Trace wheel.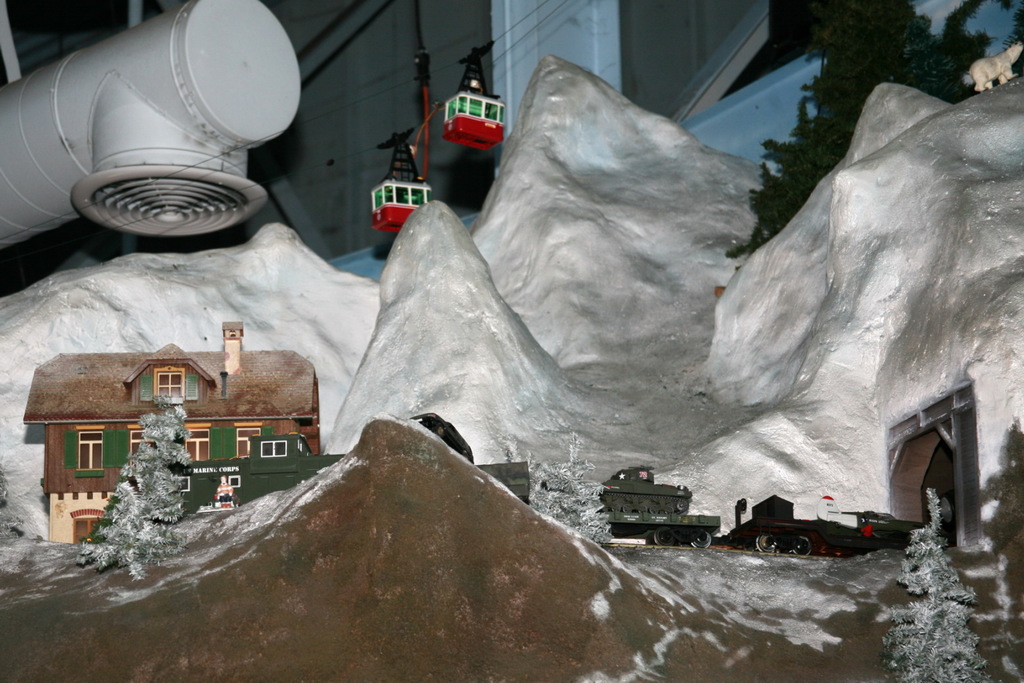
Traced to select_region(788, 536, 815, 557).
